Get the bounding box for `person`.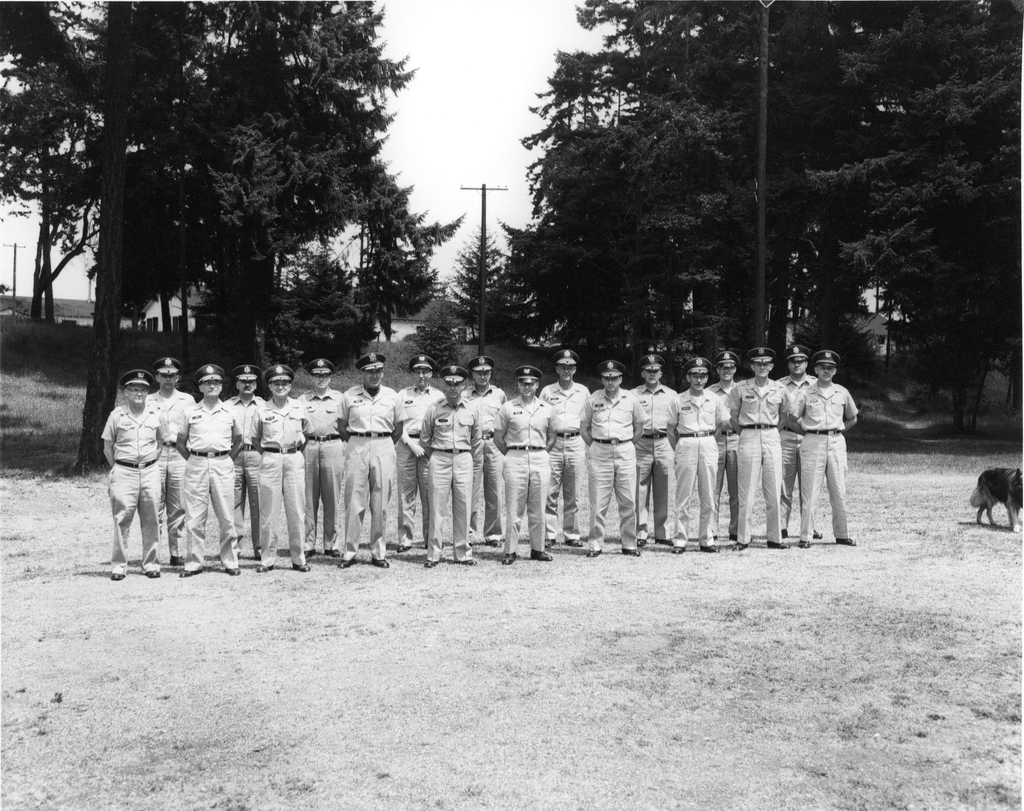
704, 349, 744, 548.
